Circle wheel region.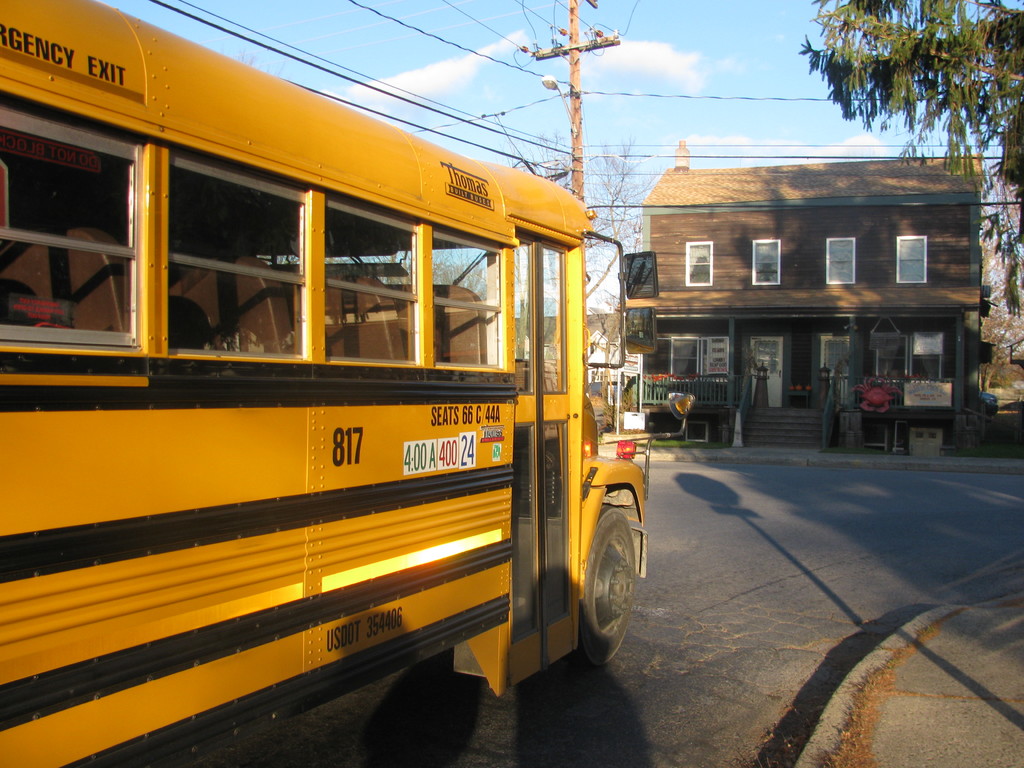
Region: pyautogui.locateOnScreen(582, 511, 642, 668).
